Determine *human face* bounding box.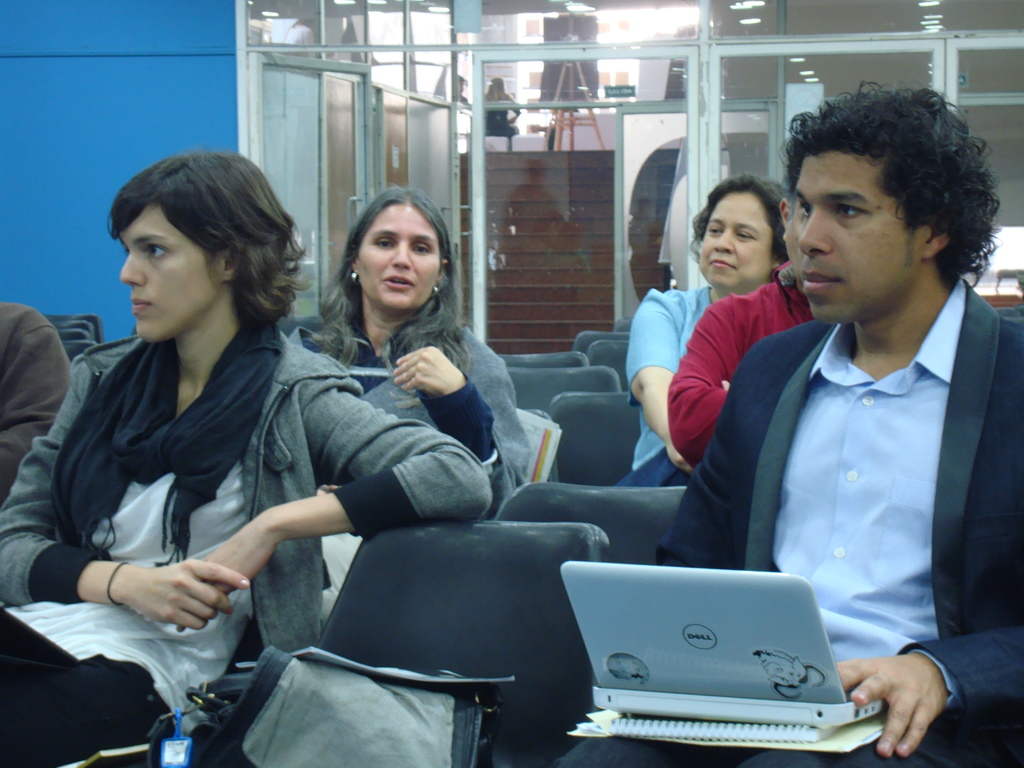
Determined: select_region(354, 202, 440, 311).
